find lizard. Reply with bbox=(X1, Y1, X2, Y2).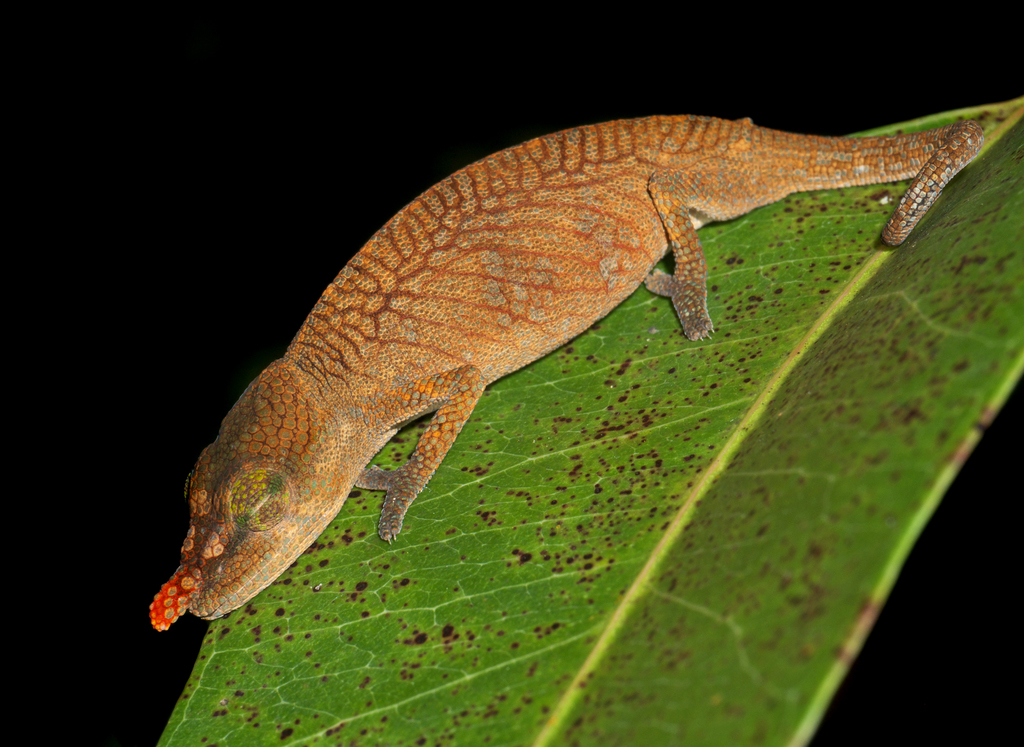
bbox=(156, 122, 979, 626).
